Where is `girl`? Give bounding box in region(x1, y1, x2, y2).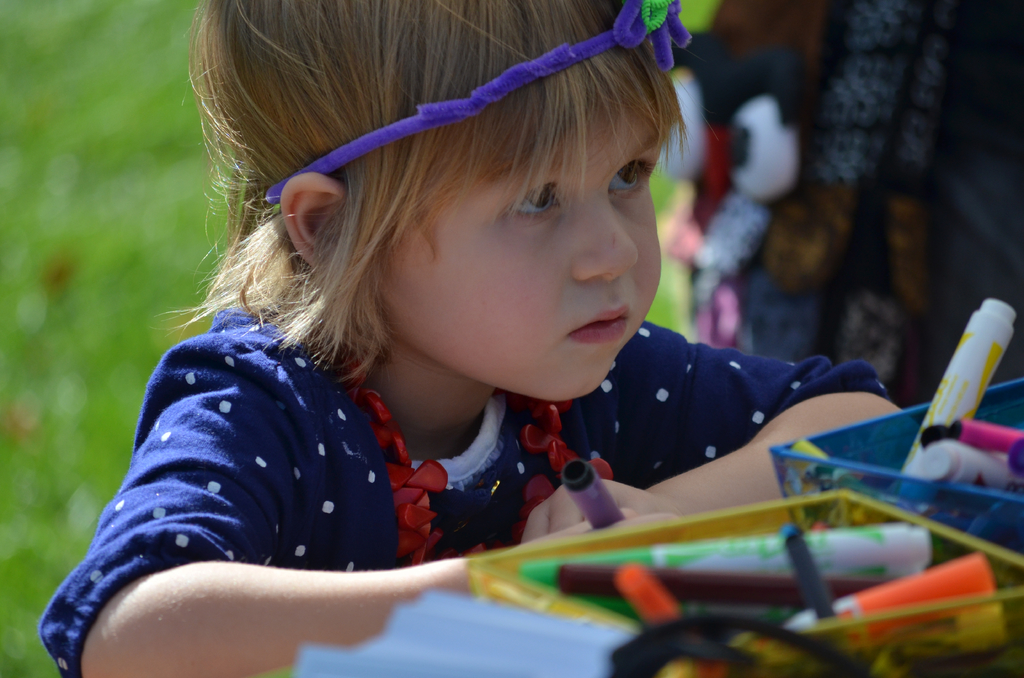
region(39, 0, 905, 677).
